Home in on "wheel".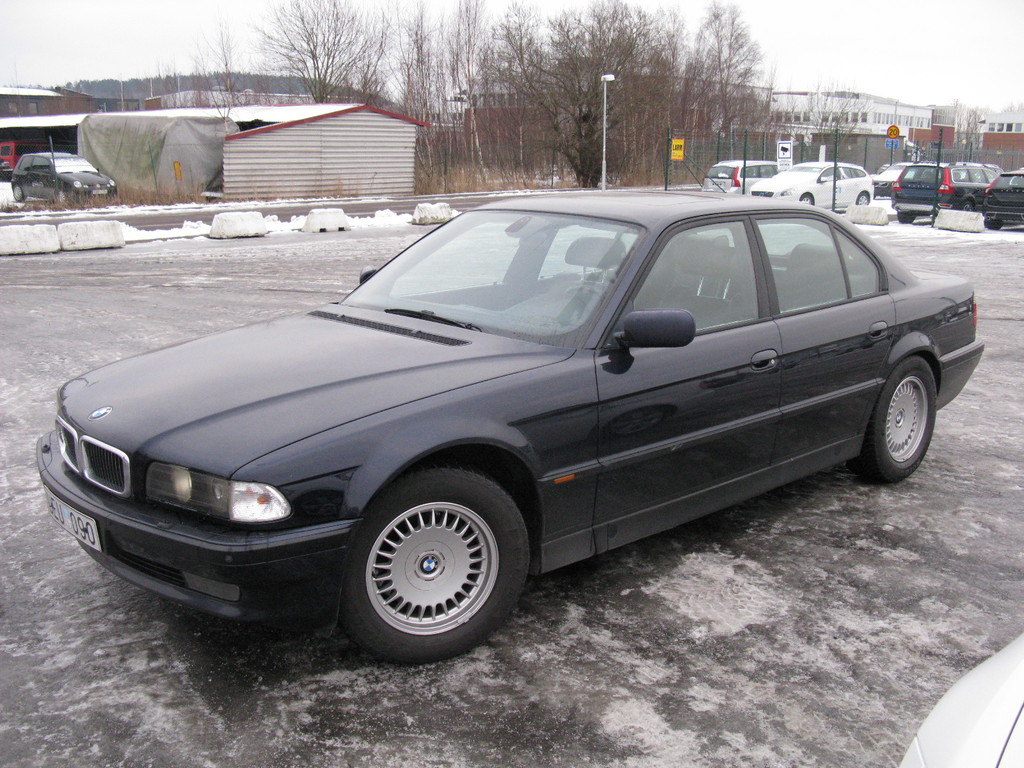
Homed in at [898, 212, 915, 223].
